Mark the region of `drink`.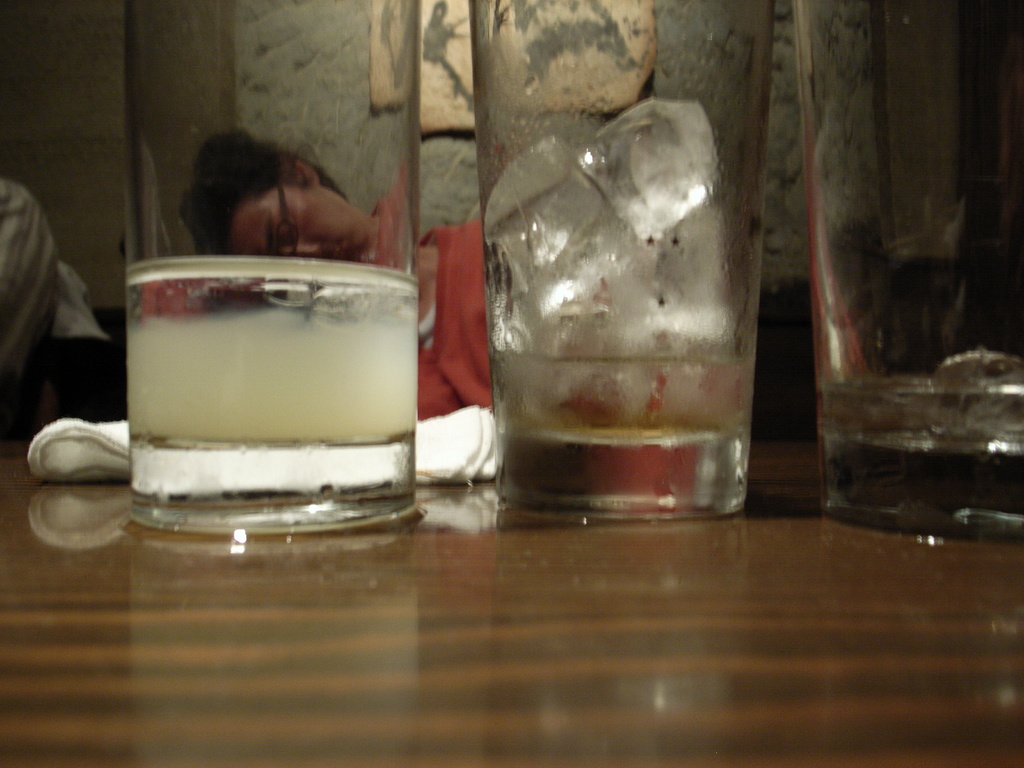
Region: 495 97 749 429.
